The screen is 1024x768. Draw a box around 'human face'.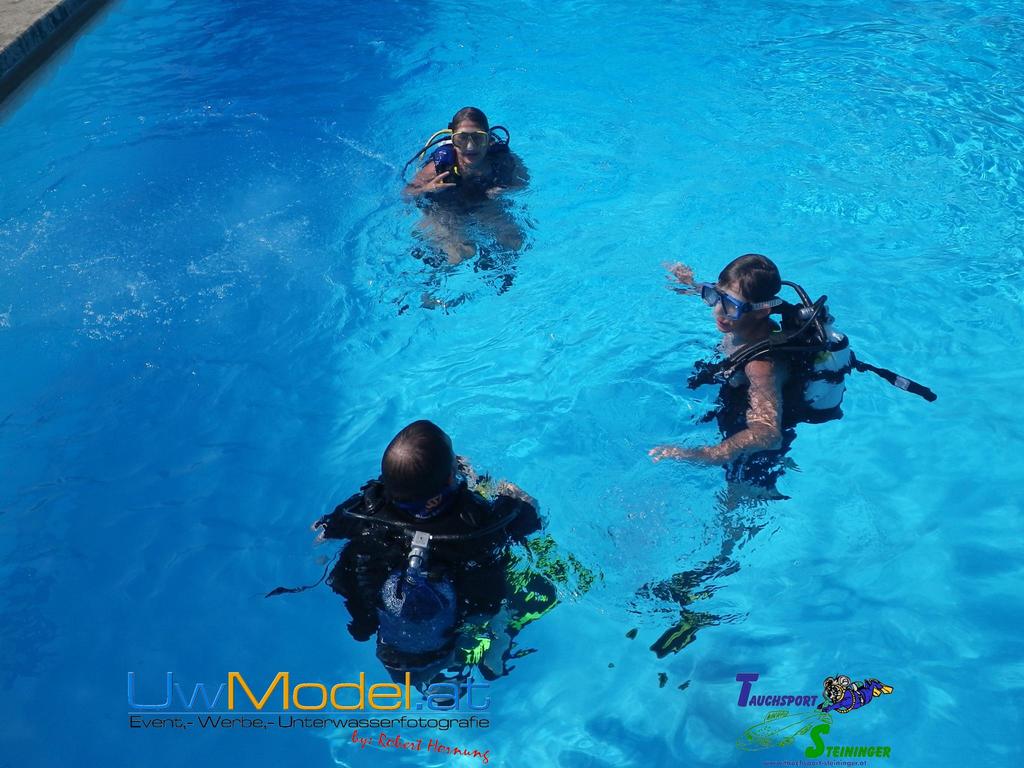
[left=710, top=280, right=754, bottom=330].
